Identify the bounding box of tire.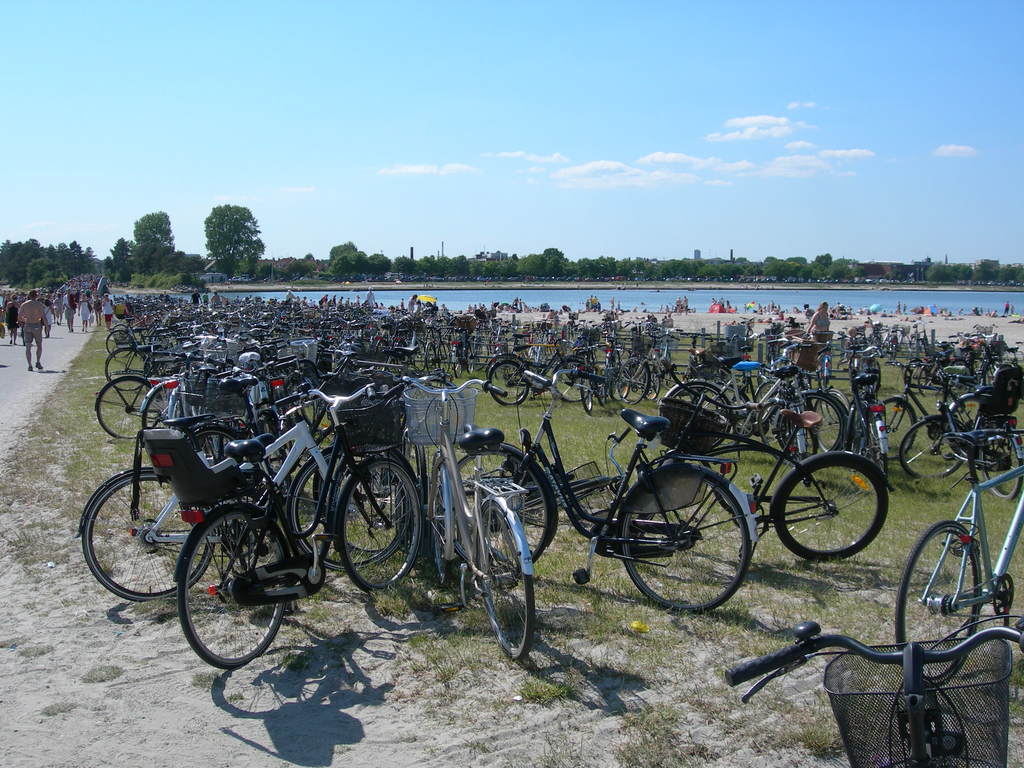
left=296, top=447, right=408, bottom=574.
